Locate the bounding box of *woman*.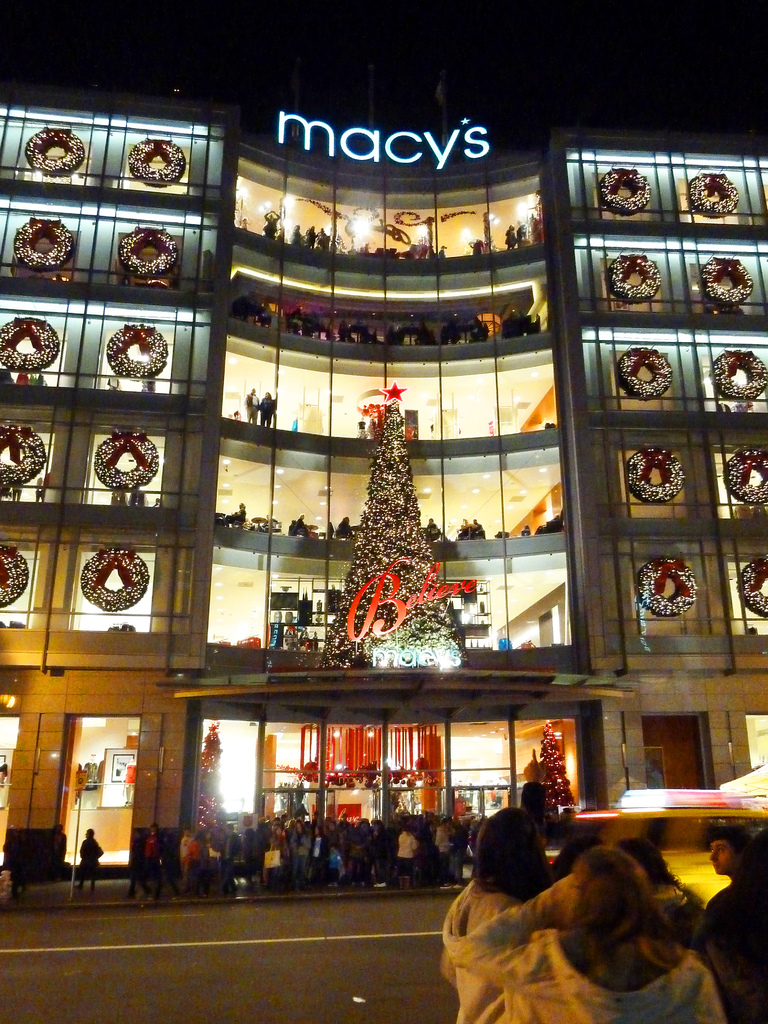
Bounding box: BBox(454, 856, 738, 1023).
